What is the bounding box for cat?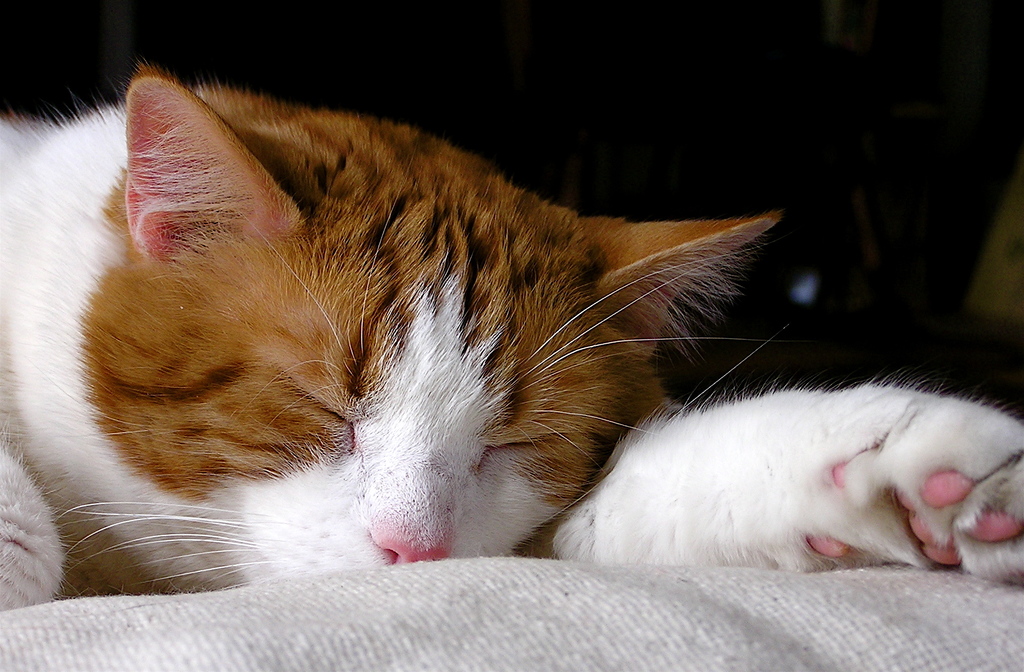
bbox(0, 68, 1023, 607).
